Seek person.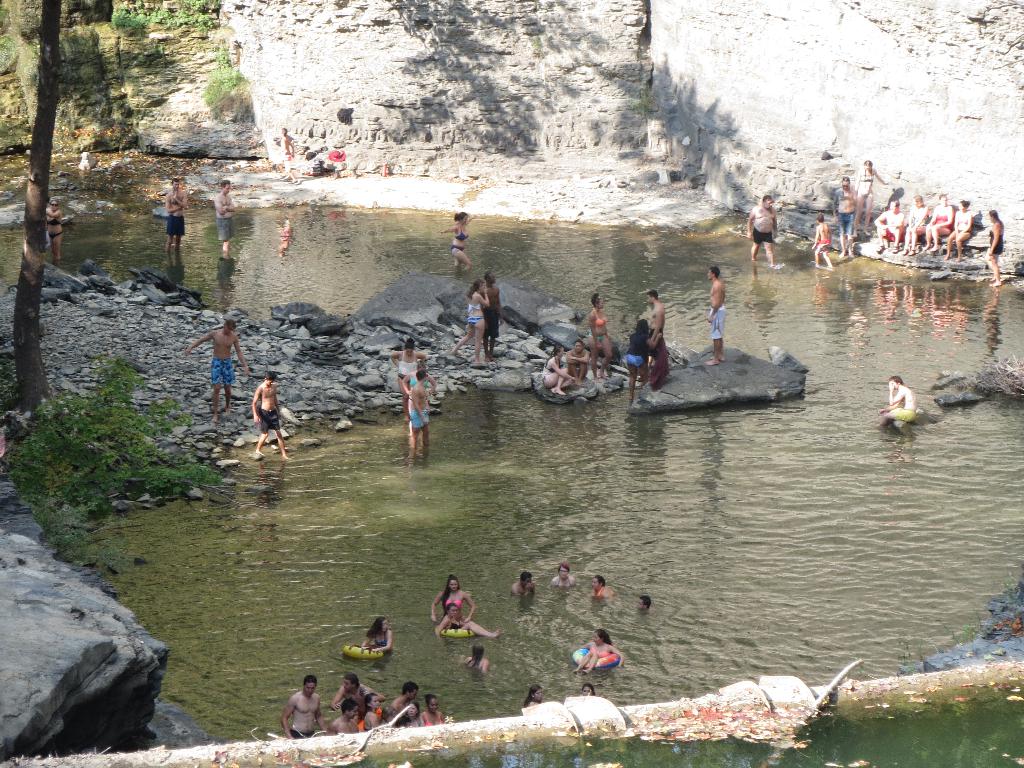
pyautogui.locateOnScreen(449, 209, 467, 273).
